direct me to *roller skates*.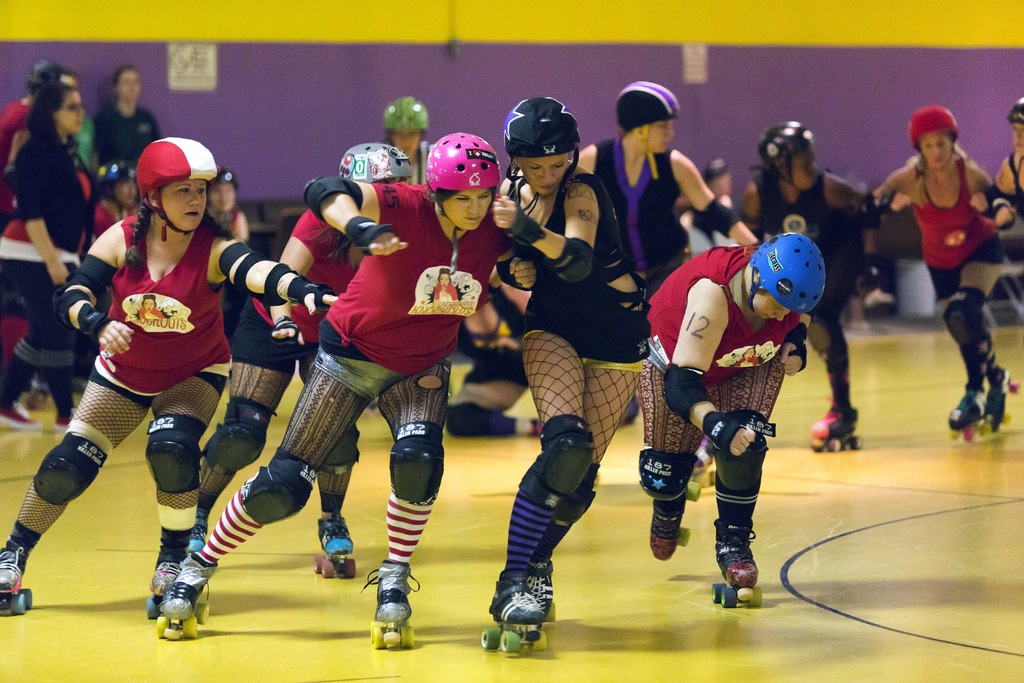
Direction: bbox=(708, 518, 766, 609).
